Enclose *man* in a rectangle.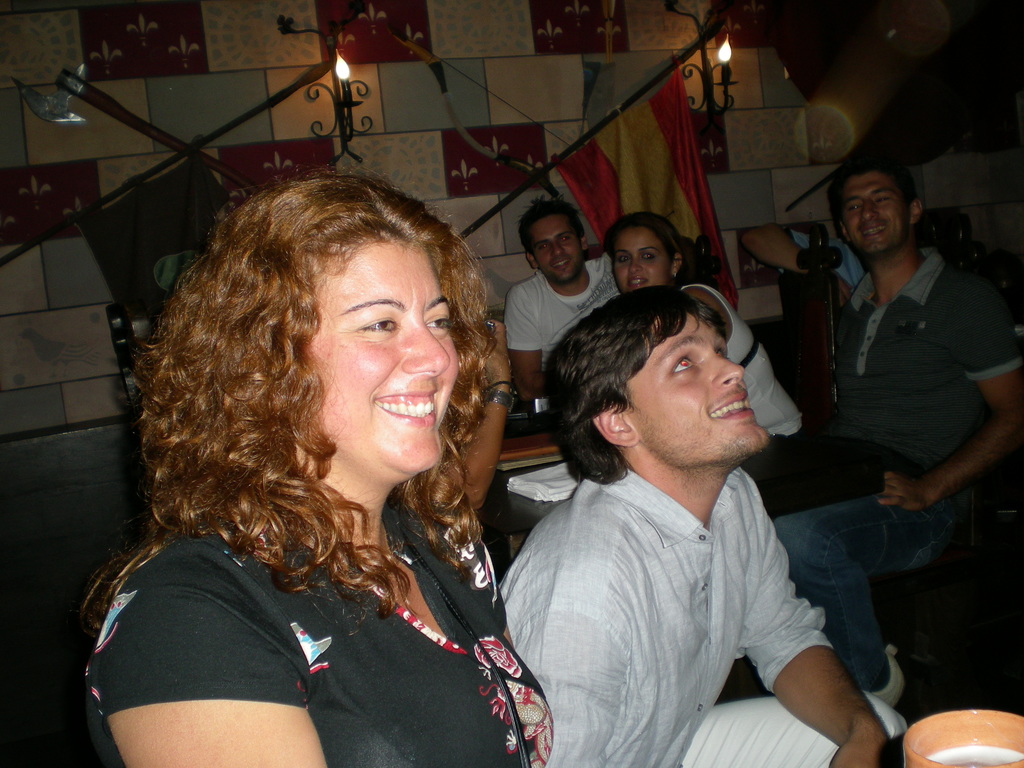
[769,142,1023,704].
